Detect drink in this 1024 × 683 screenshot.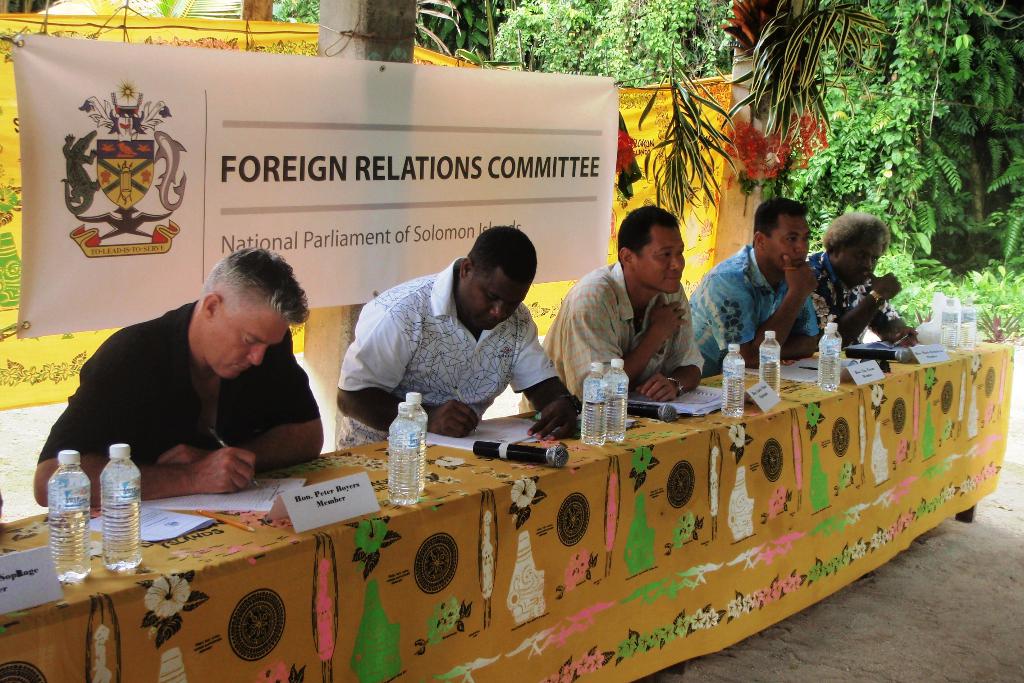
Detection: l=605, t=355, r=635, b=439.
